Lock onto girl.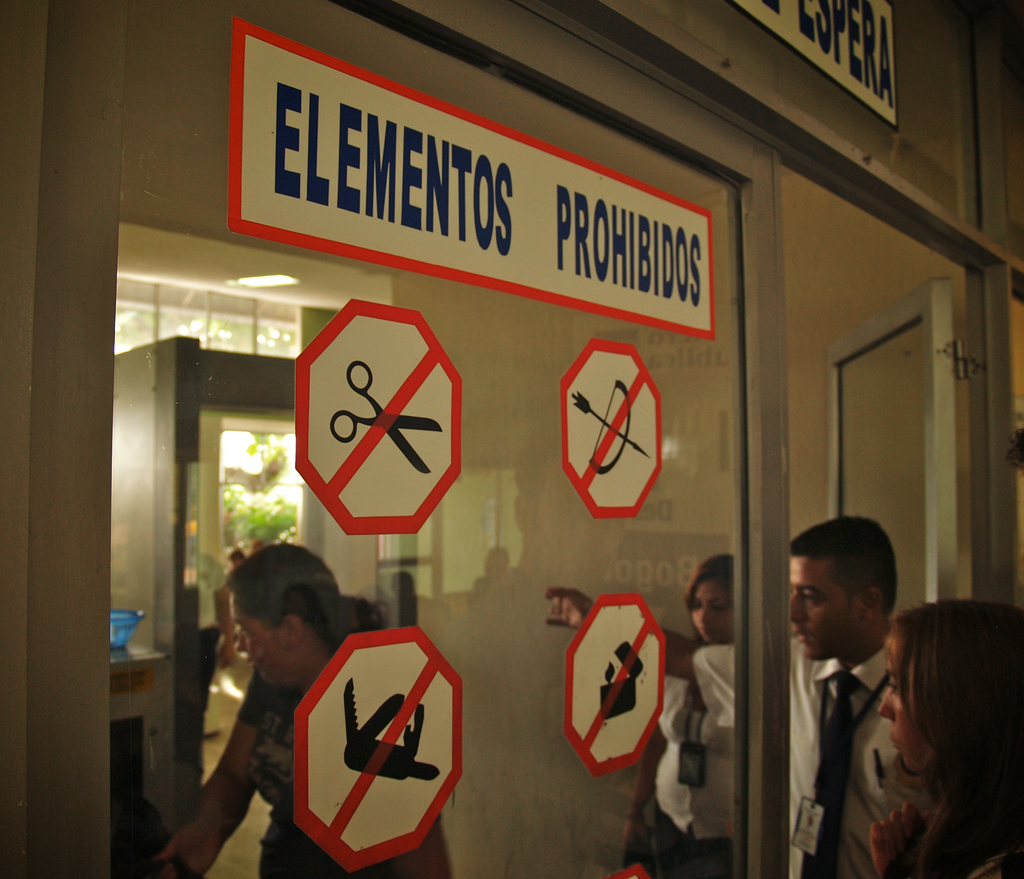
Locked: bbox(864, 597, 1023, 878).
